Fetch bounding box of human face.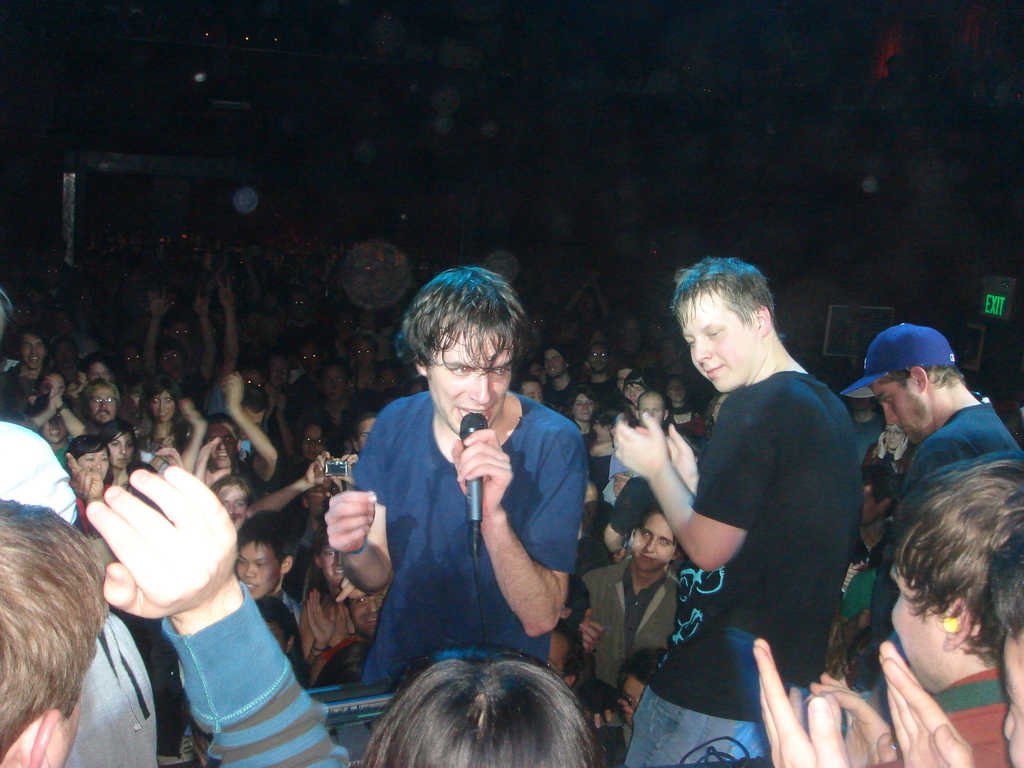
Bbox: crop(353, 421, 375, 446).
